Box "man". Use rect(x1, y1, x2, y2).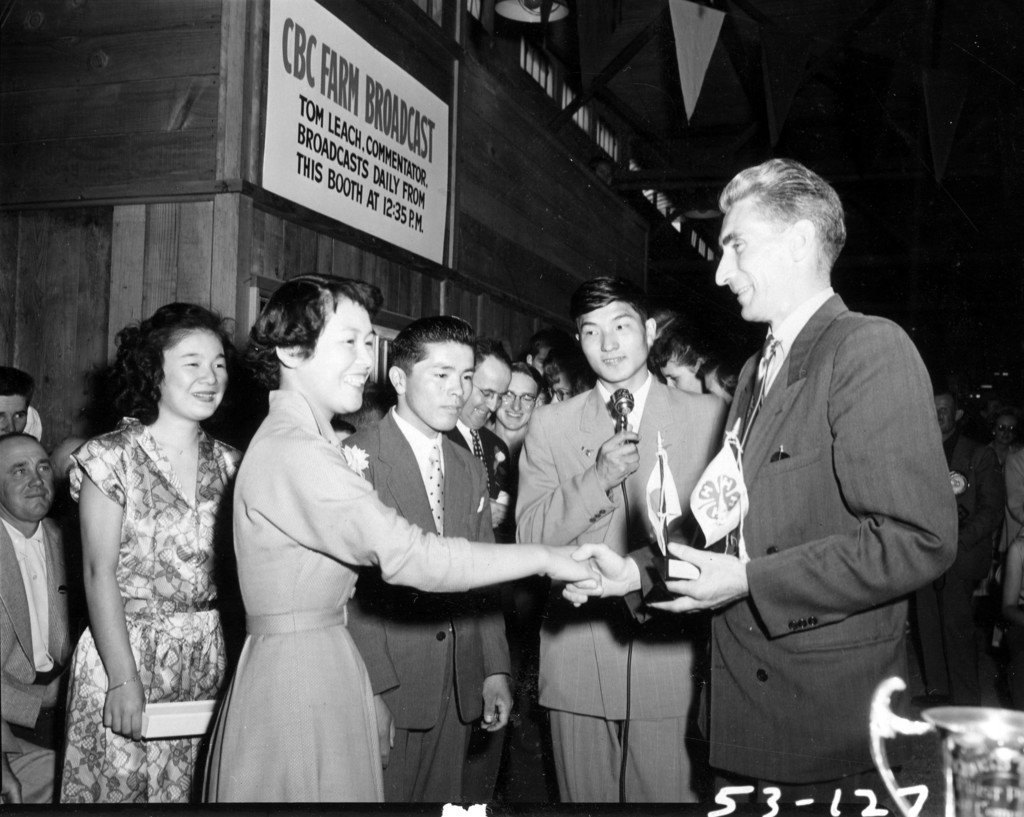
rect(0, 434, 93, 807).
